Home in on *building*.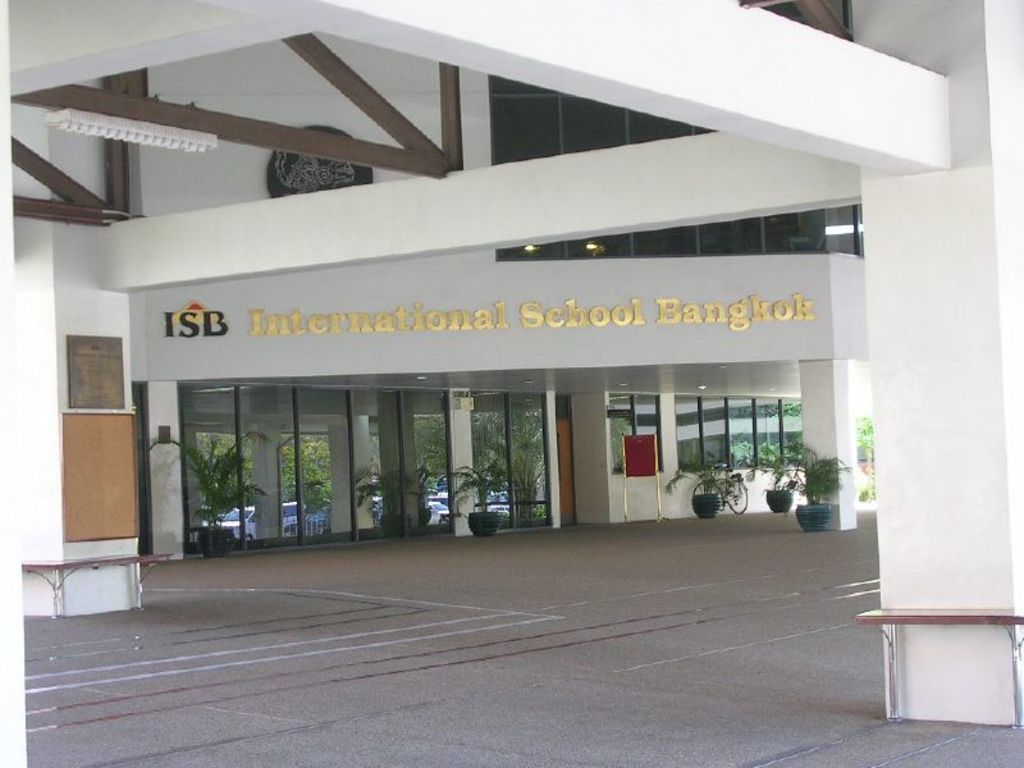
Homed in at 0, 0, 1023, 719.
